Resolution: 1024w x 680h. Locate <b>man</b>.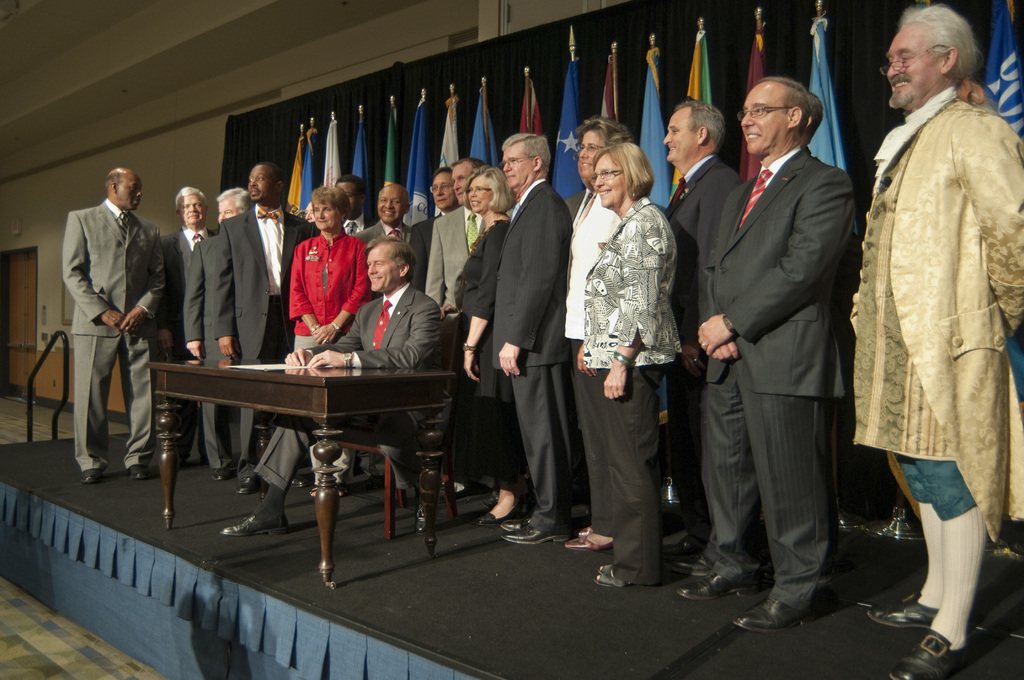
366:177:406:254.
